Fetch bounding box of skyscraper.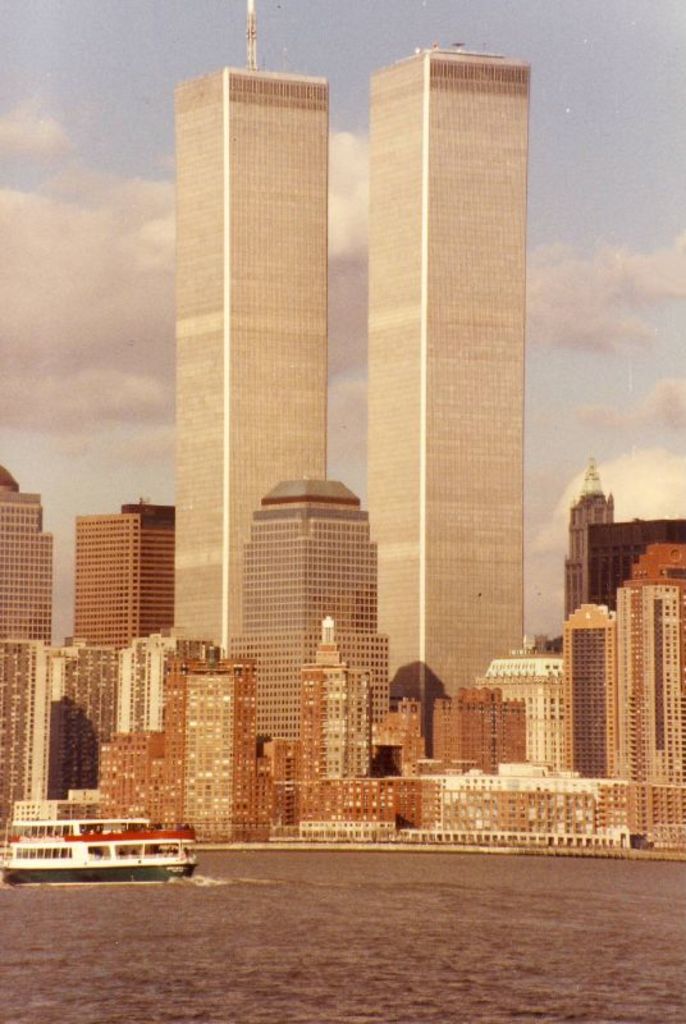
Bbox: bbox(118, 627, 193, 745).
